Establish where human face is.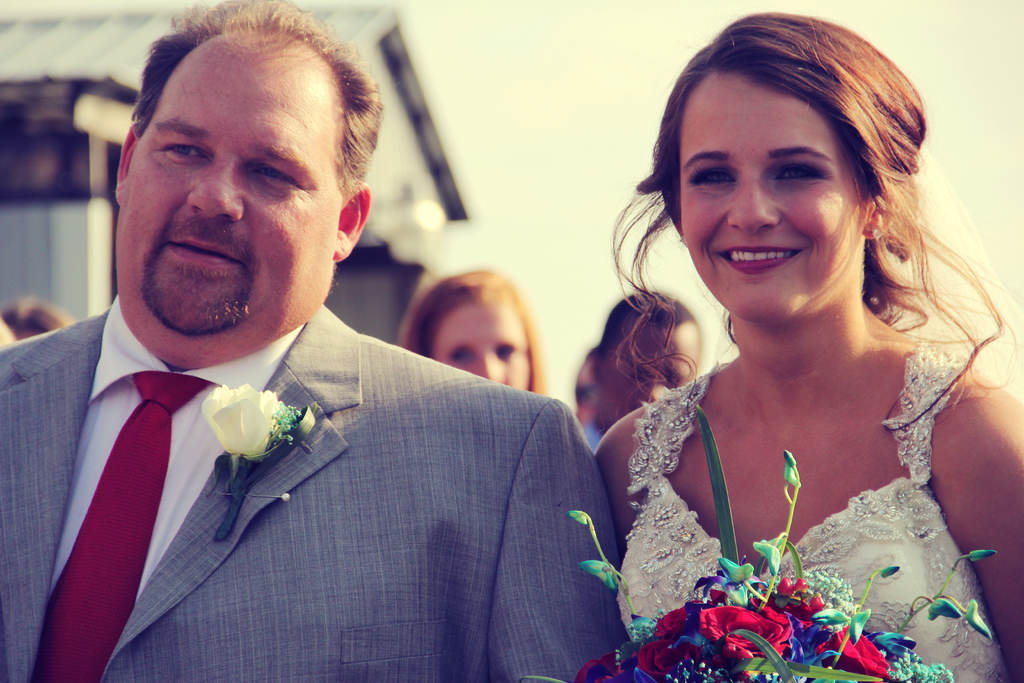
Established at pyautogui.locateOnScreen(678, 60, 868, 320).
